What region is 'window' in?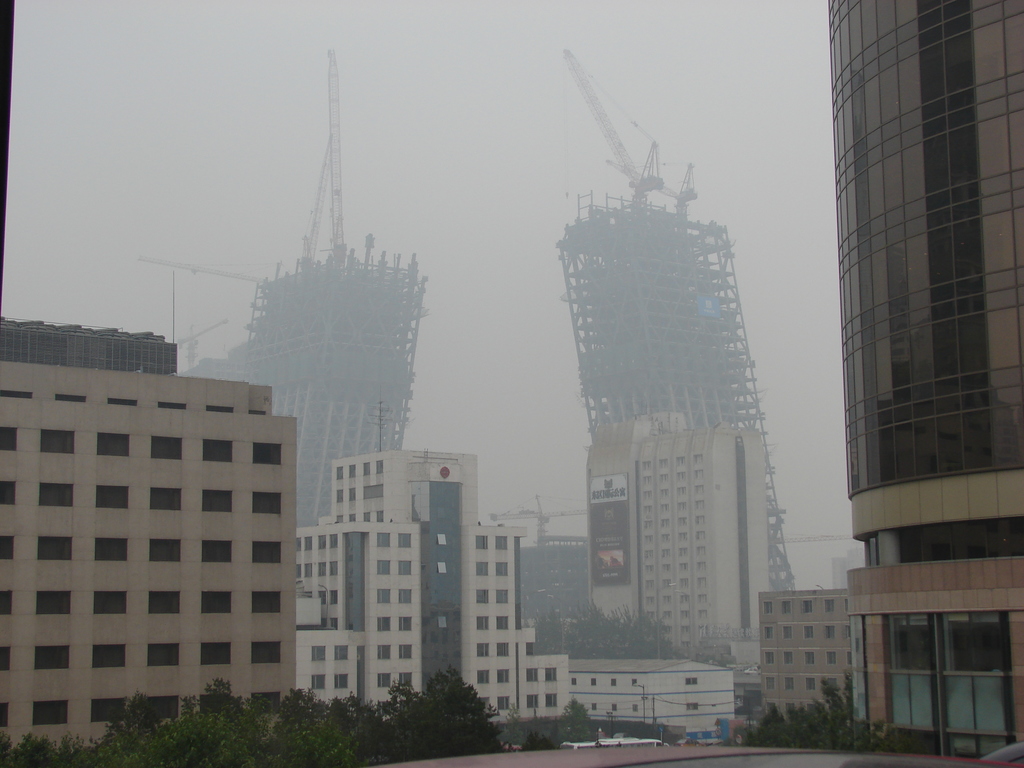
l=675, t=499, r=688, b=513.
